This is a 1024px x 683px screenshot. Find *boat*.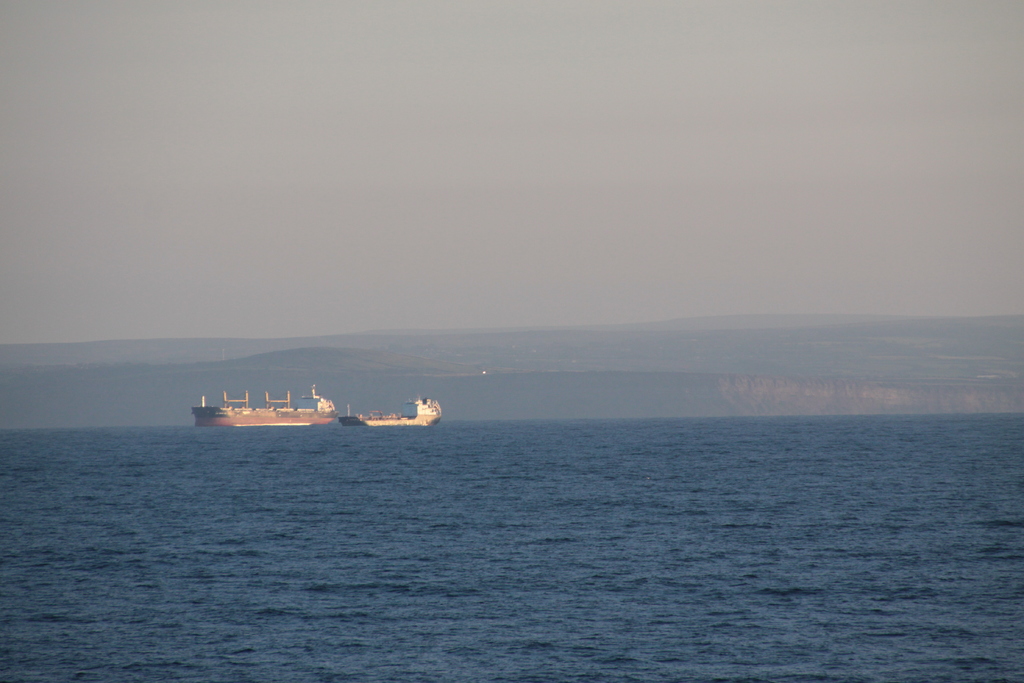
Bounding box: {"left": 357, "top": 393, "right": 445, "bottom": 432}.
